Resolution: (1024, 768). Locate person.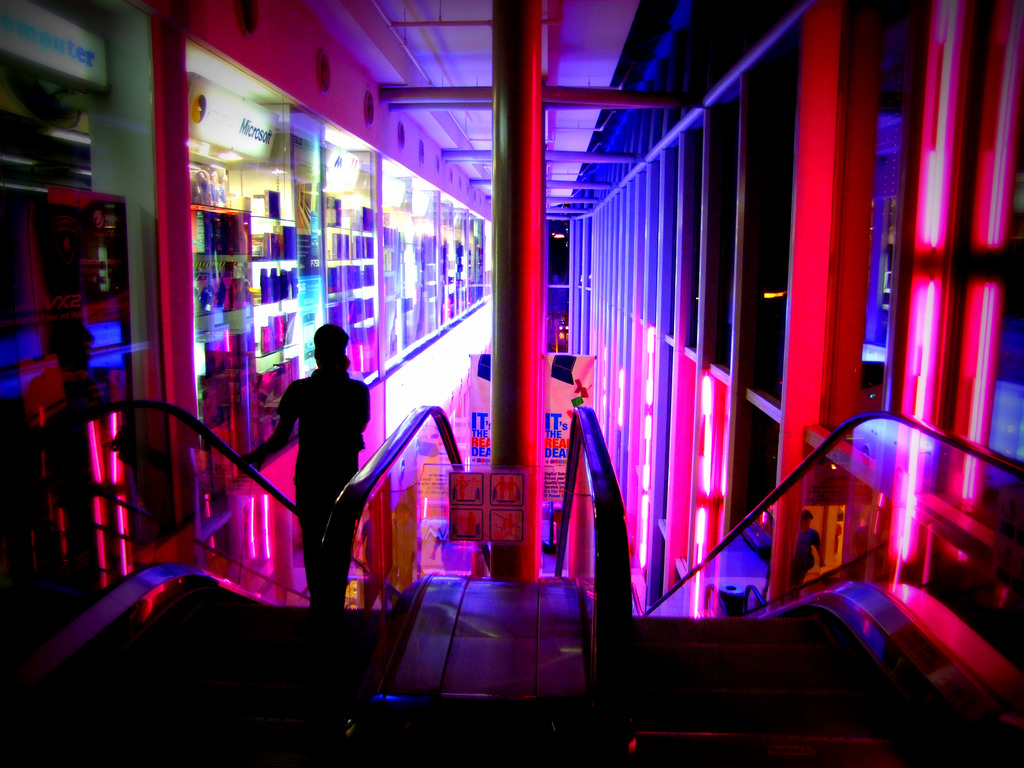
[left=241, top=325, right=372, bottom=627].
